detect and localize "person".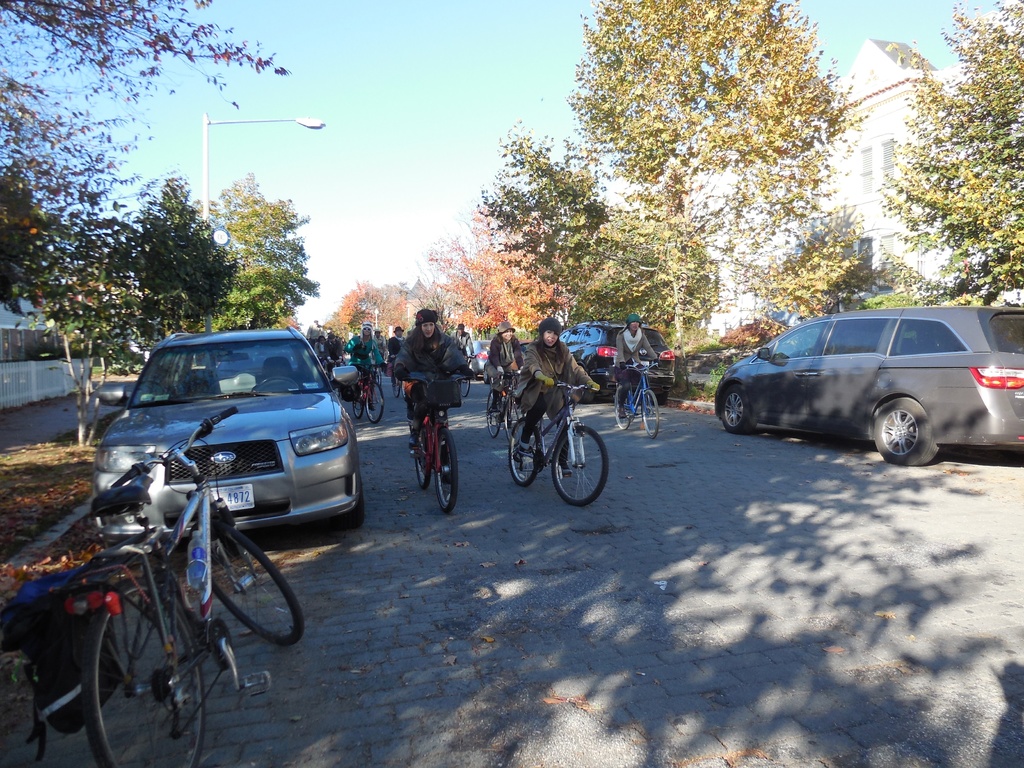
Localized at 399, 314, 461, 461.
